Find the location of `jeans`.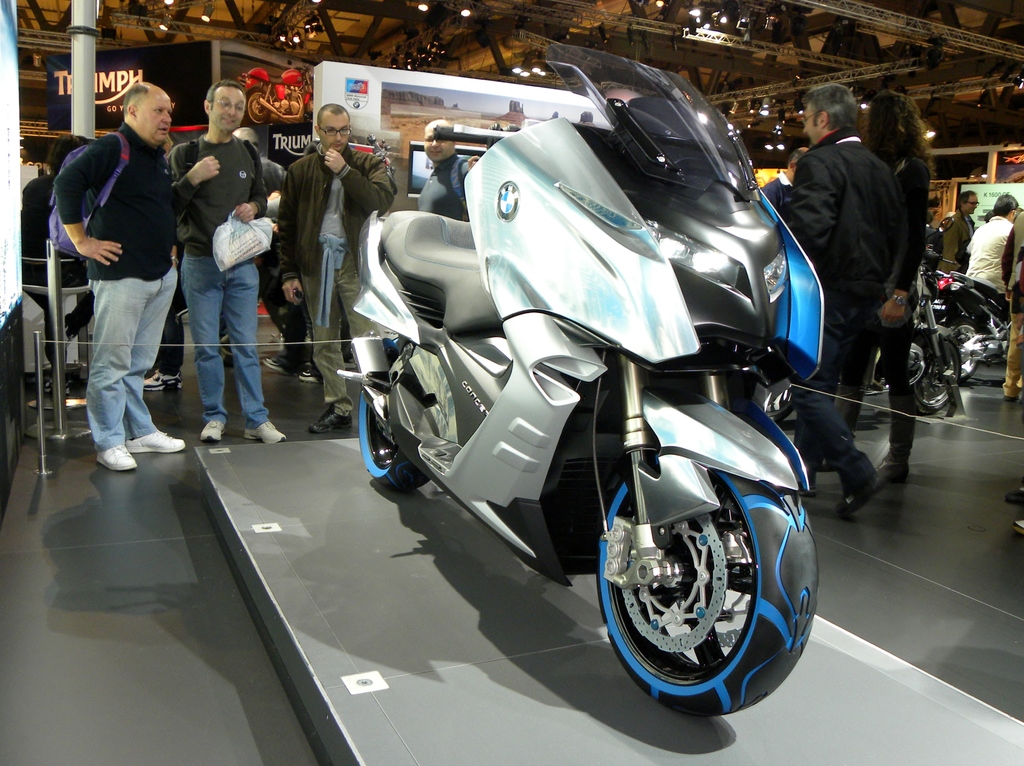
Location: left=175, top=241, right=267, bottom=423.
